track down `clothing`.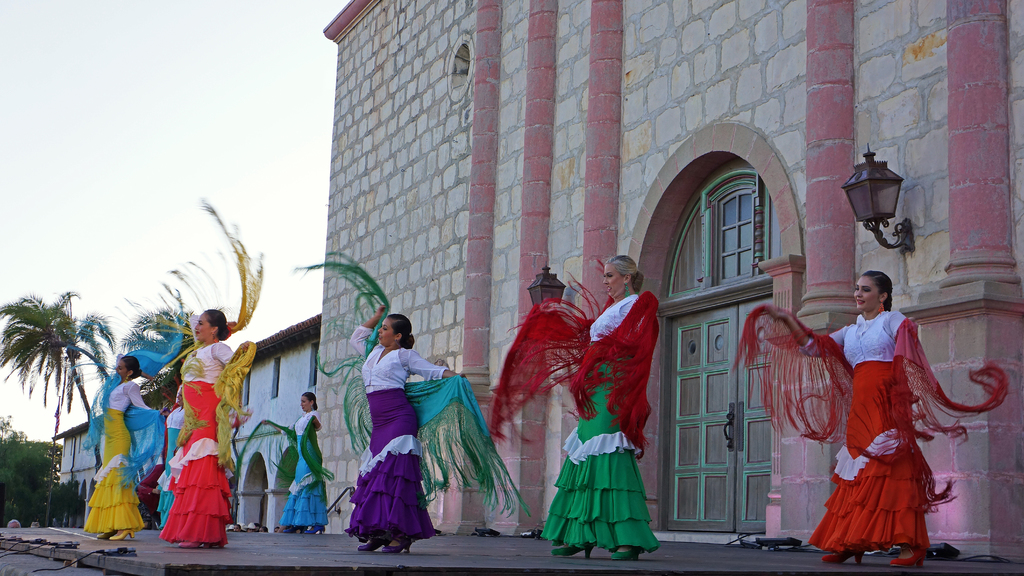
Tracked to box(76, 383, 145, 534).
